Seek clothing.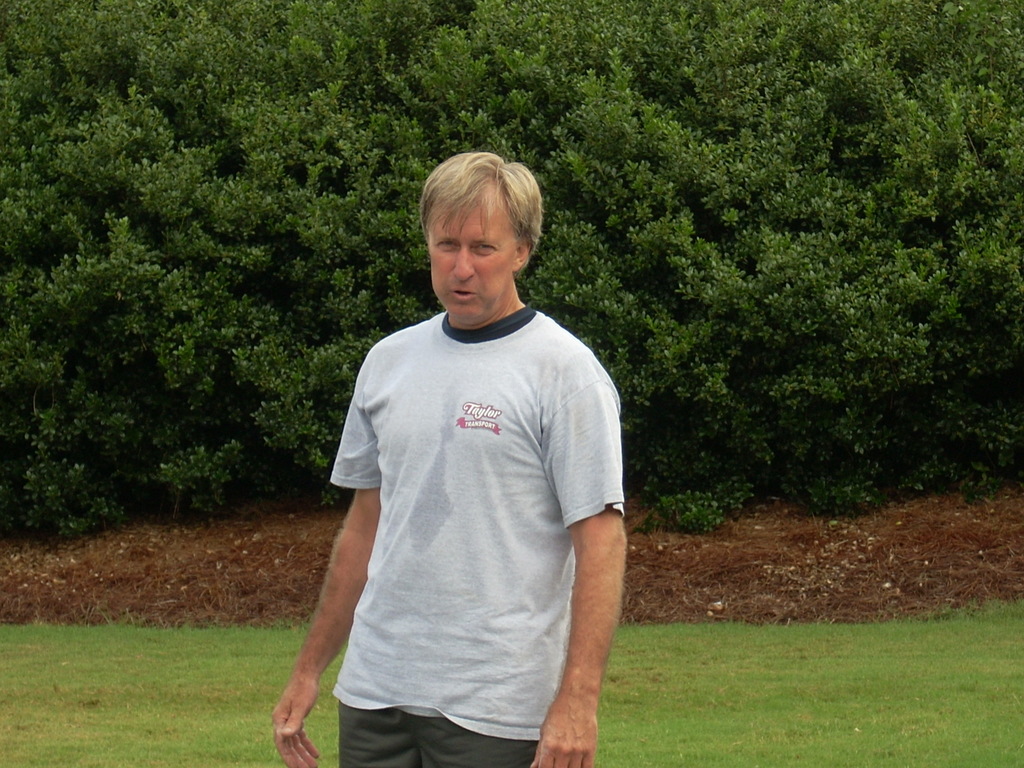
(left=330, top=310, right=646, bottom=767).
